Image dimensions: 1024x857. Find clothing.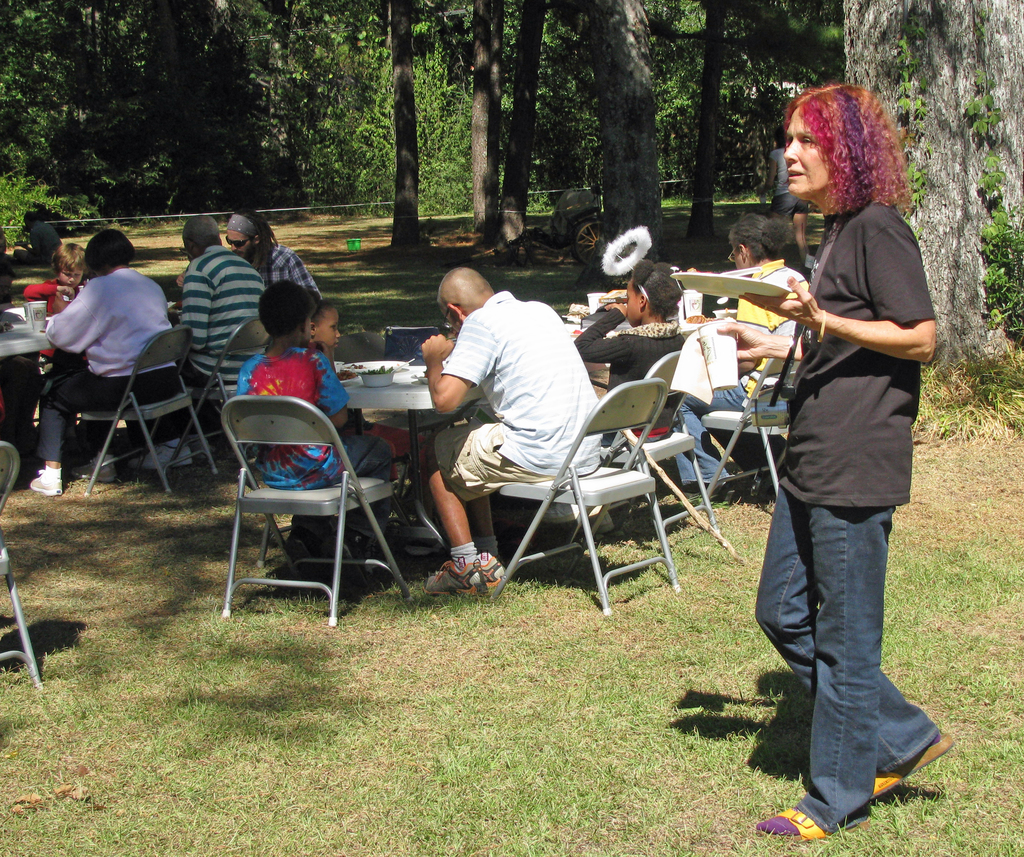
<bbox>40, 262, 176, 464</bbox>.
